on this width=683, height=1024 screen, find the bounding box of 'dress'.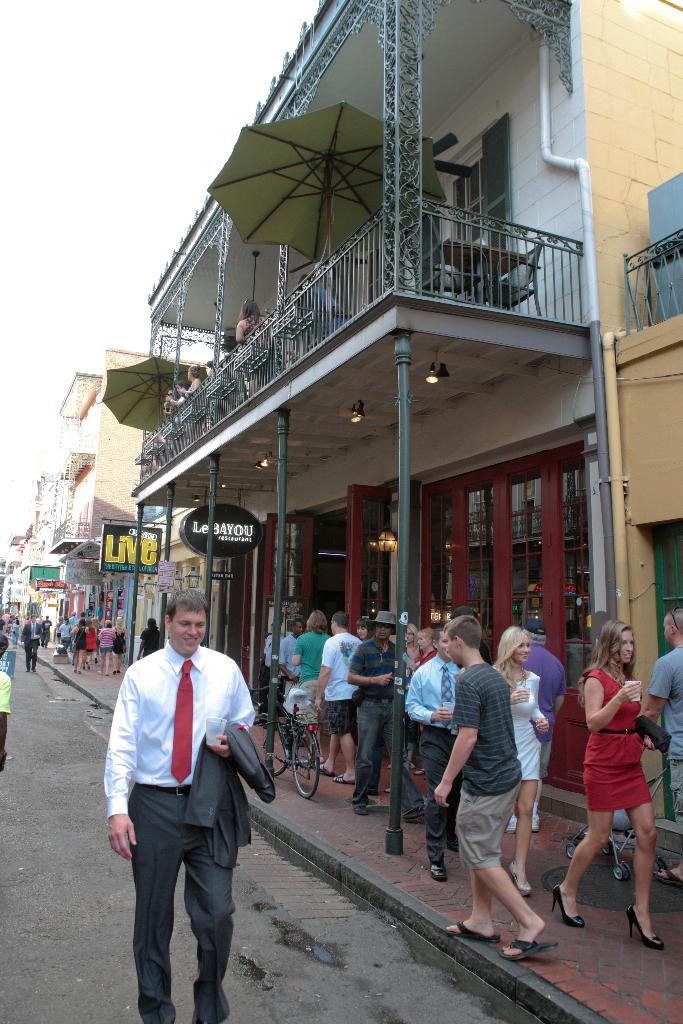
Bounding box: left=111, top=623, right=124, bottom=650.
